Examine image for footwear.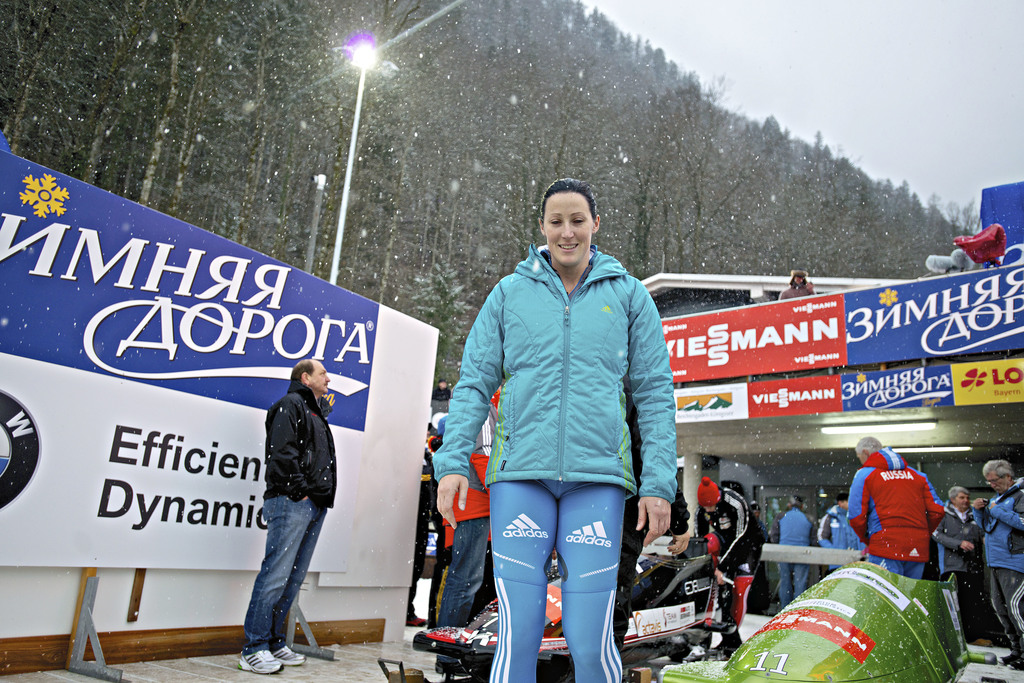
Examination result: <bbox>1011, 650, 1023, 671</bbox>.
